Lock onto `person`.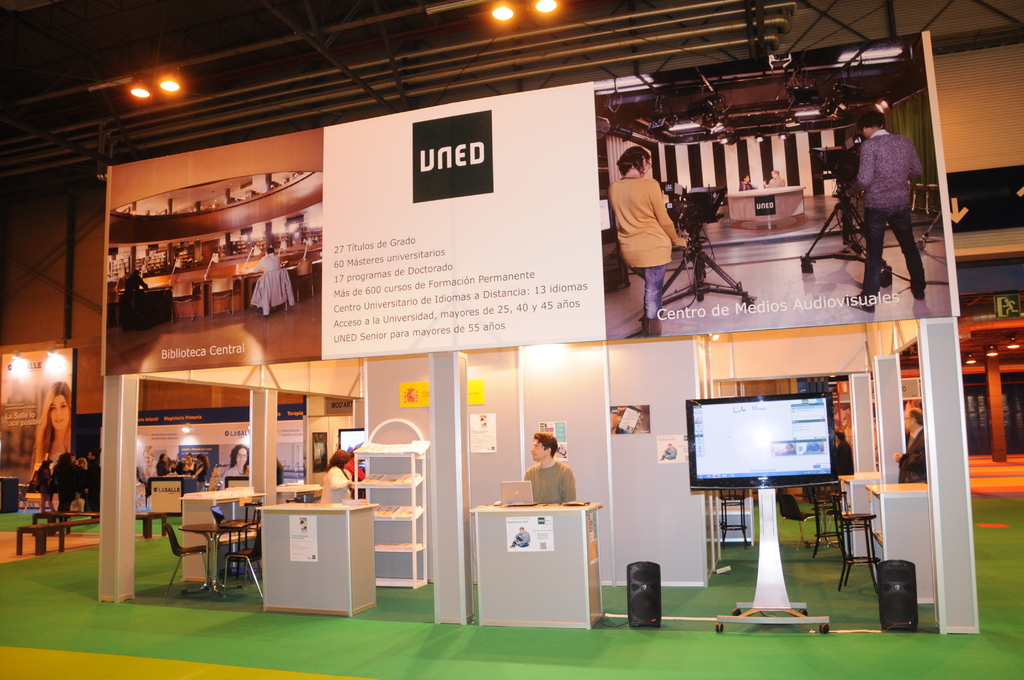
Locked: (x1=890, y1=411, x2=925, y2=483).
